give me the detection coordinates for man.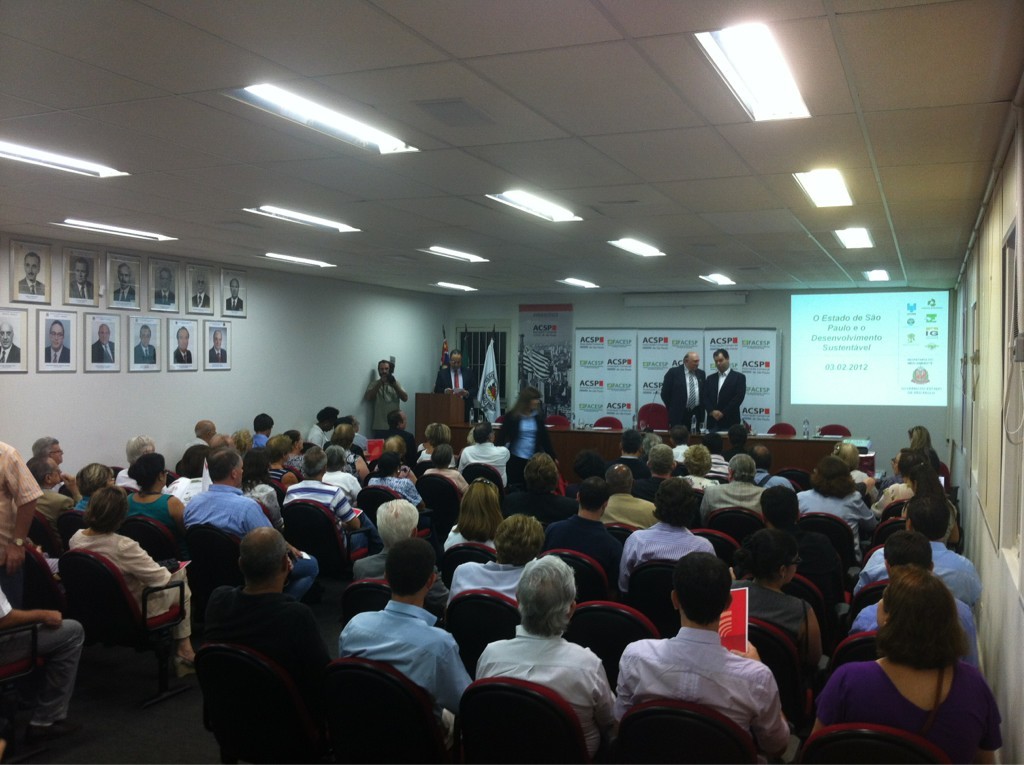
BBox(212, 332, 226, 362).
